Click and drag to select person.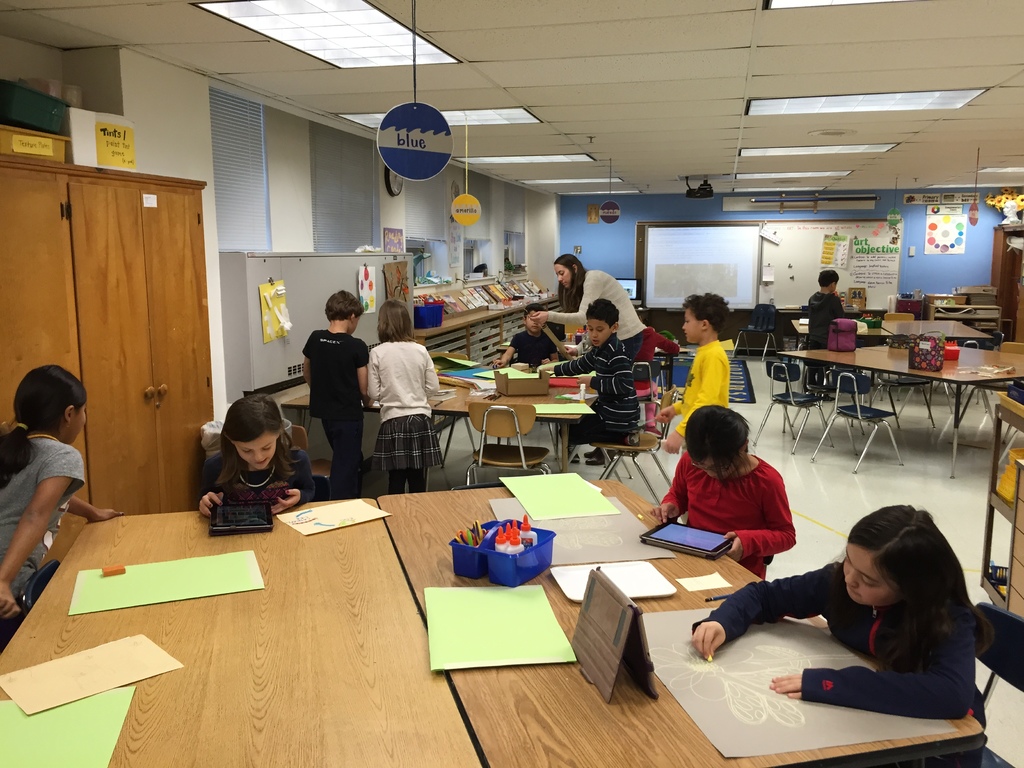
Selection: <bbox>196, 390, 313, 520</bbox>.
